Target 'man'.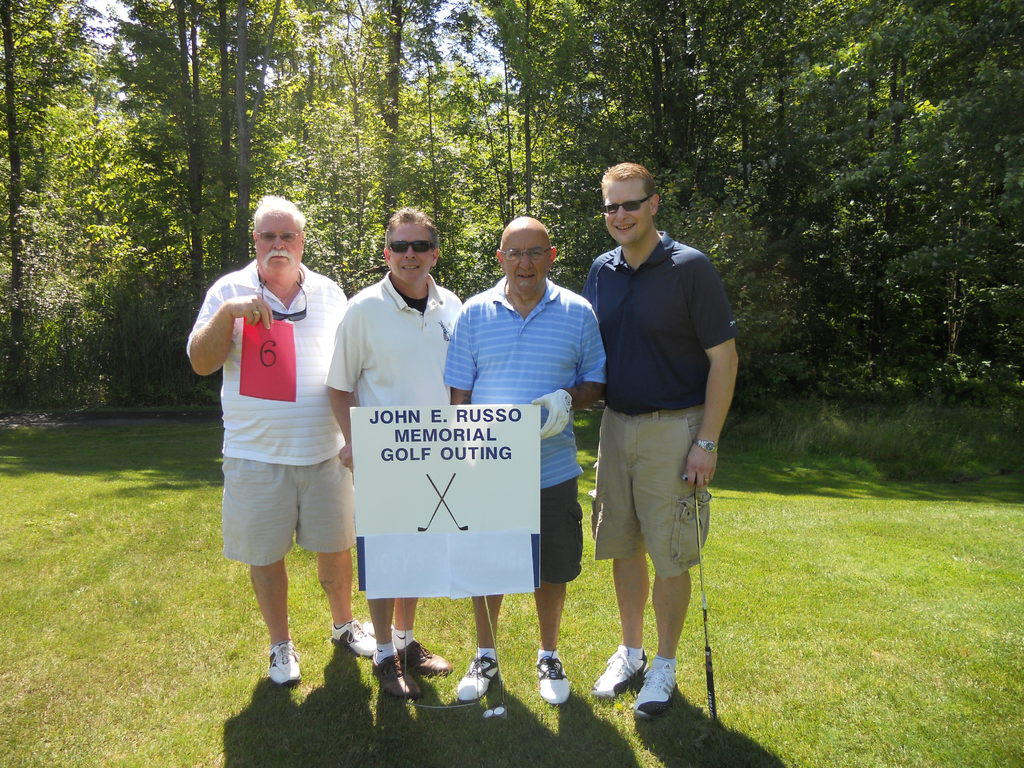
Target region: 444/216/609/705.
